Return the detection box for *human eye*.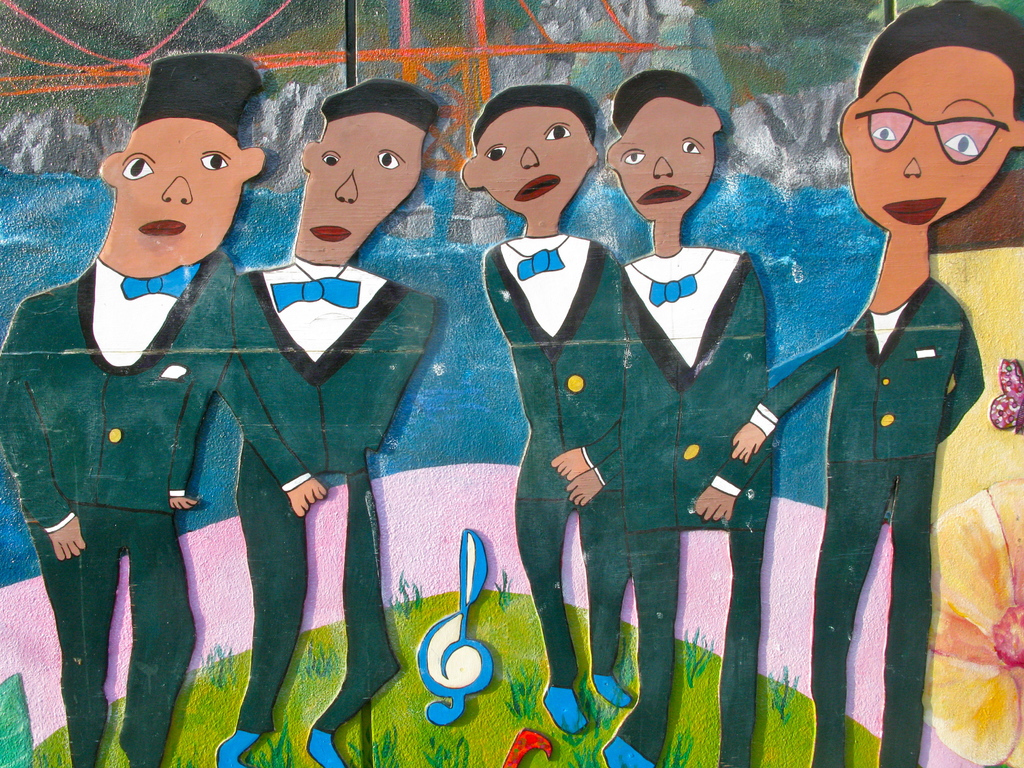
<region>941, 132, 977, 156</region>.
